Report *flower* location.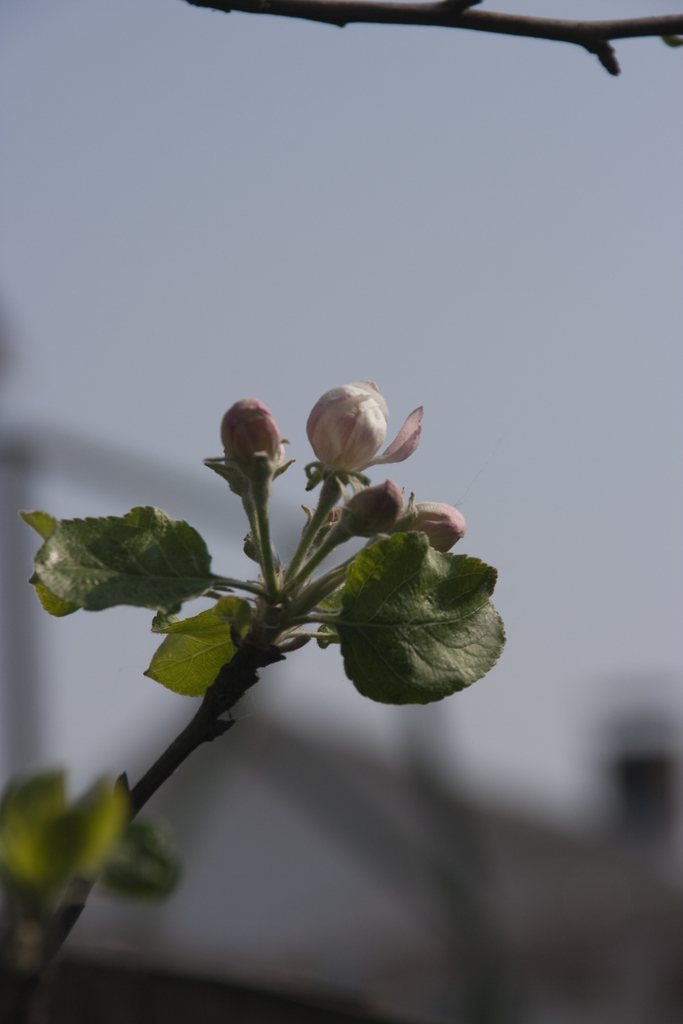
Report: 286, 363, 433, 496.
